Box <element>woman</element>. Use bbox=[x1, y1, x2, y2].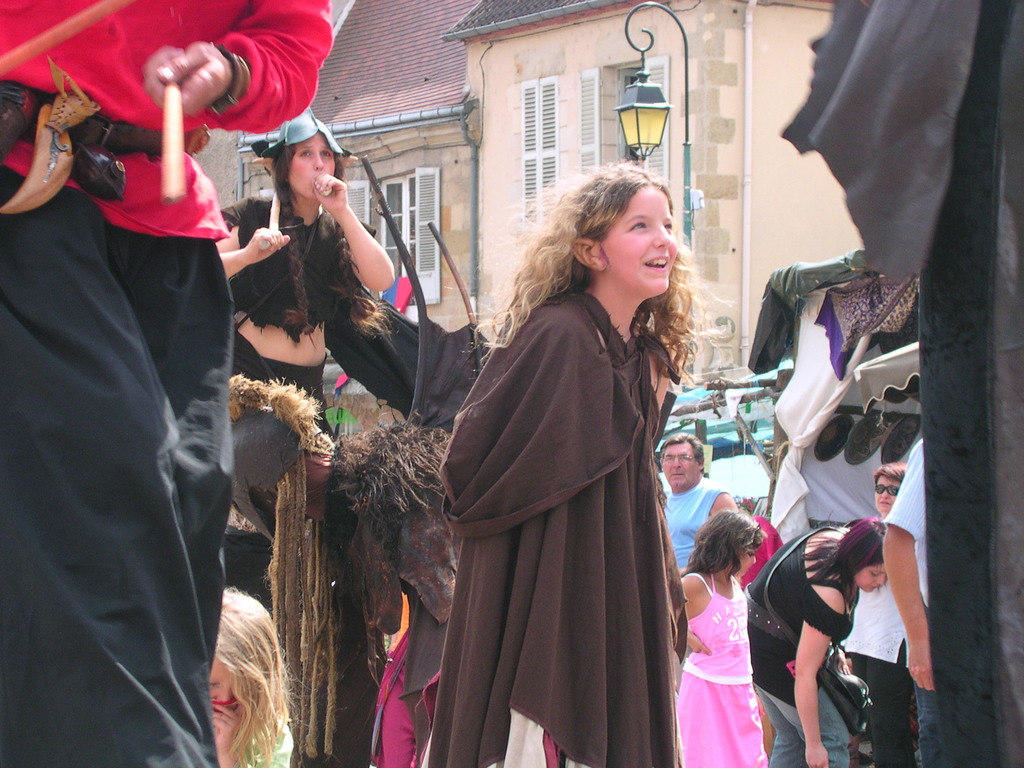
bbox=[213, 109, 394, 411].
